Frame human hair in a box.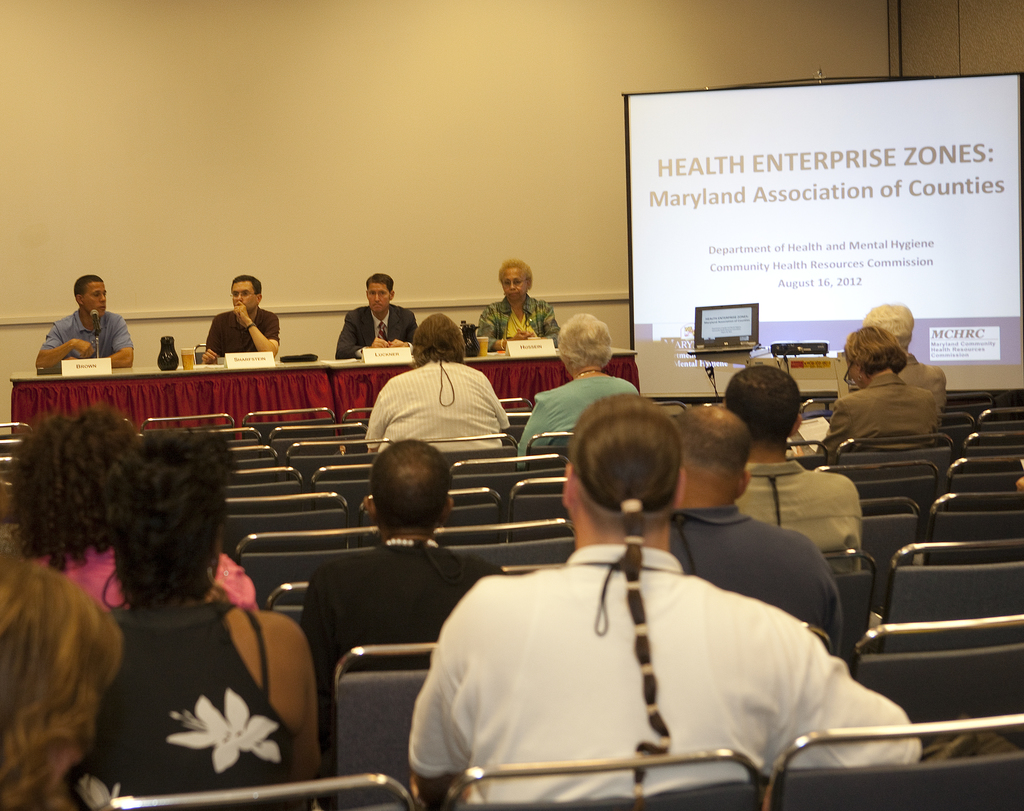
region(413, 311, 467, 365).
